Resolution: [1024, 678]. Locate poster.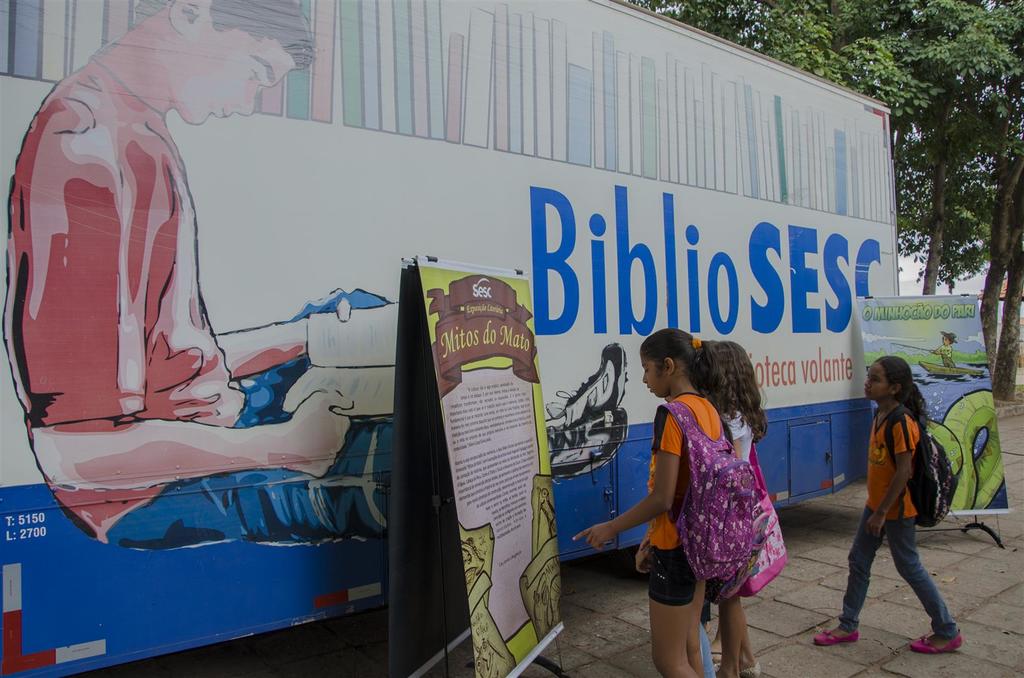
bbox(387, 259, 566, 677).
